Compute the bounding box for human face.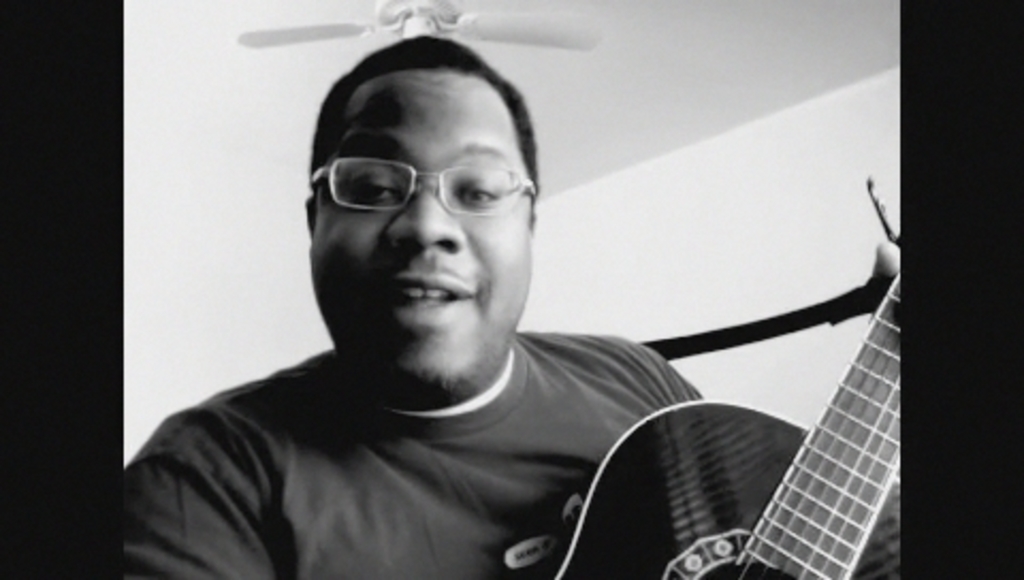
bbox=(309, 72, 527, 399).
